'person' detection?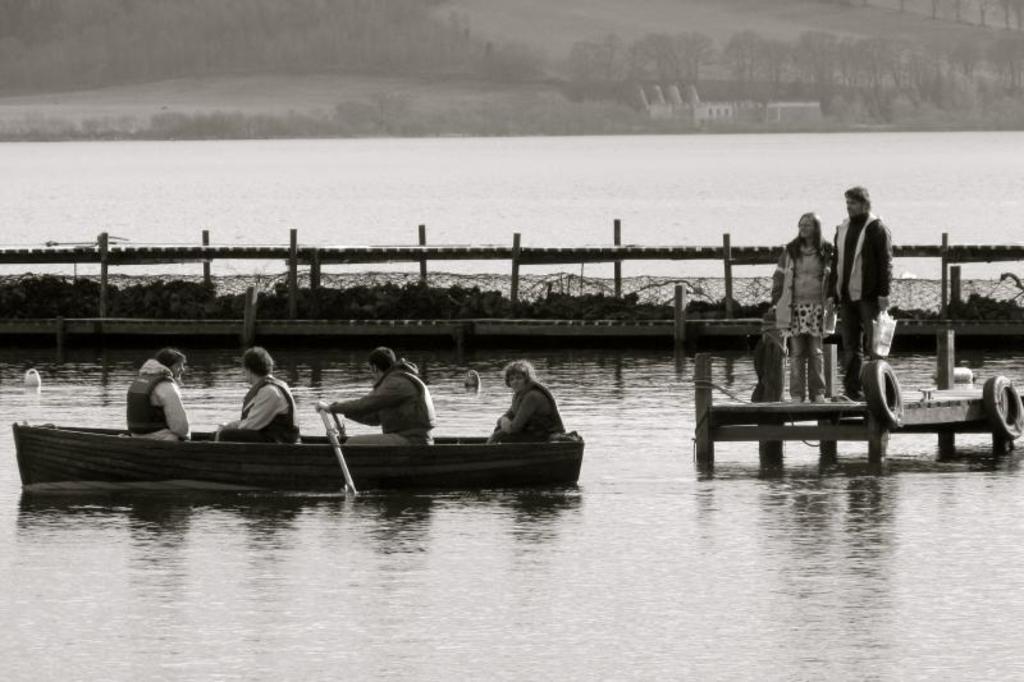
detection(492, 353, 562, 441)
